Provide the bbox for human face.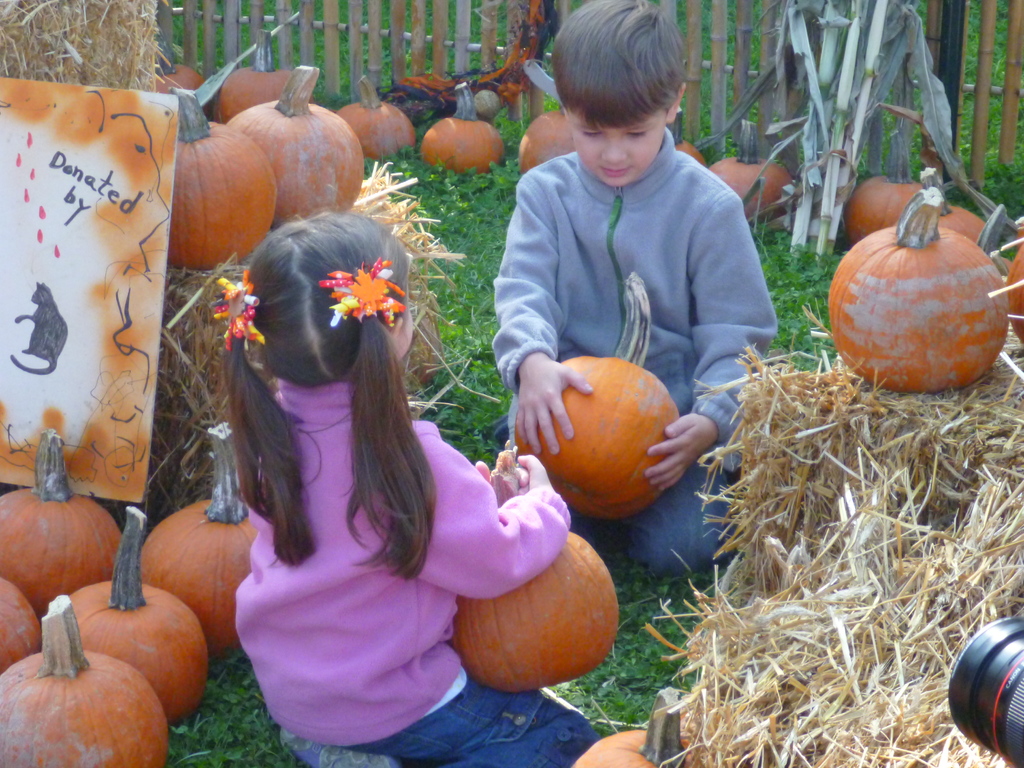
<bbox>567, 104, 664, 188</bbox>.
